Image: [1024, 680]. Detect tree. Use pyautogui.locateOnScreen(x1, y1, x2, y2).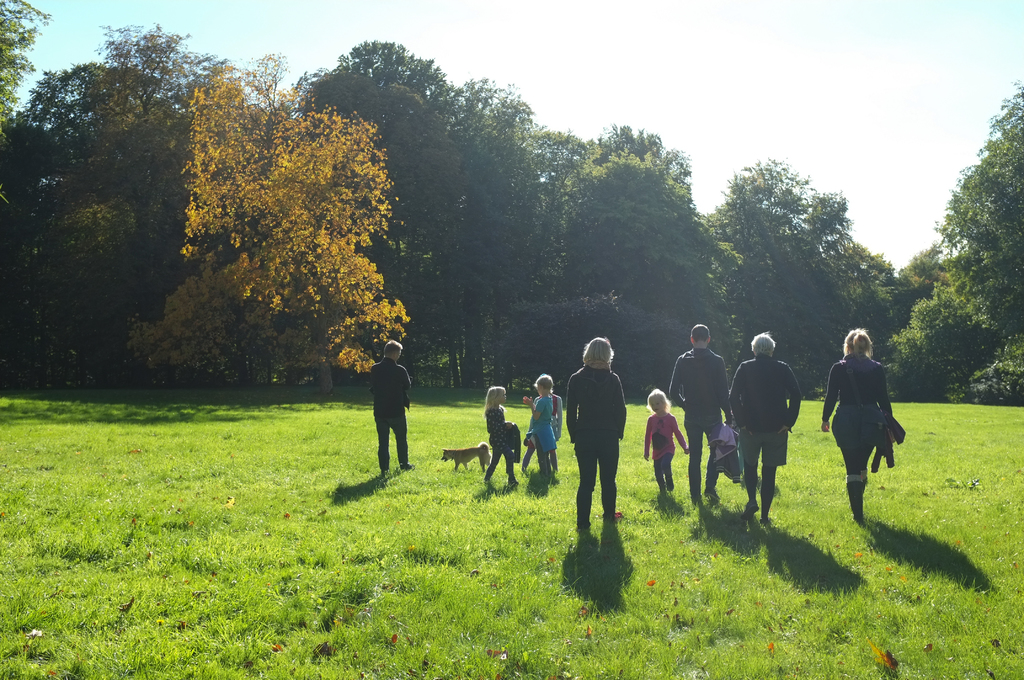
pyautogui.locateOnScreen(290, 42, 468, 367).
